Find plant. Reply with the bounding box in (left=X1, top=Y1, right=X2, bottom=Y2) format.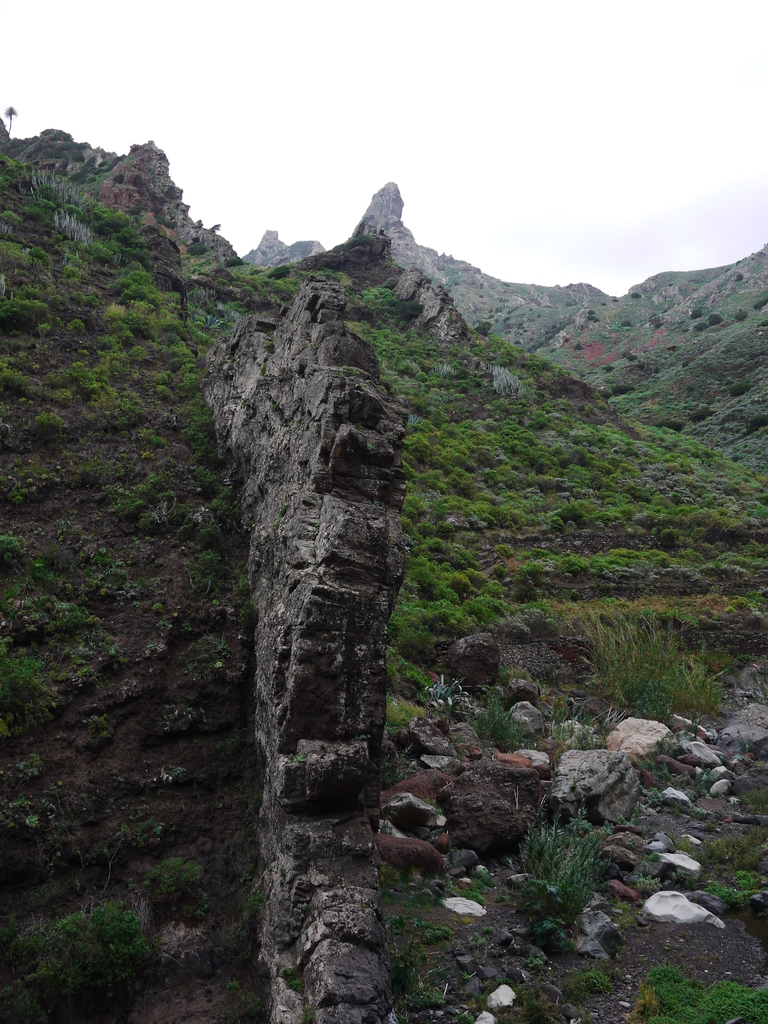
(left=397, top=982, right=455, bottom=1014).
